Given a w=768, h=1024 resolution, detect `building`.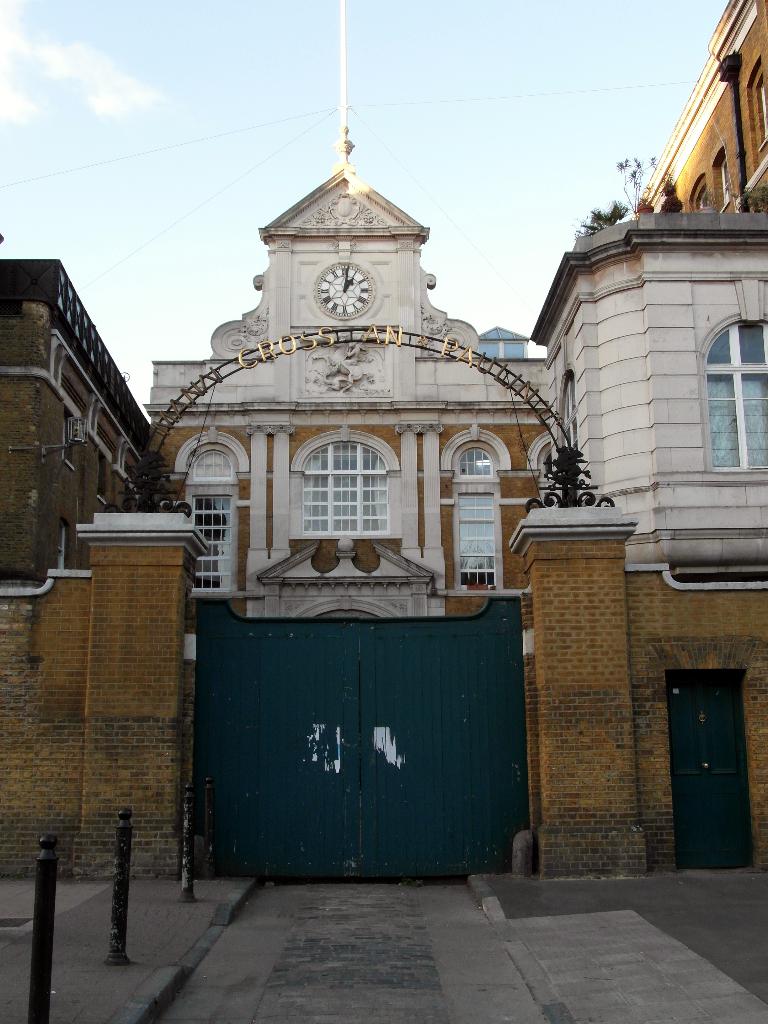
0:3:767:881.
